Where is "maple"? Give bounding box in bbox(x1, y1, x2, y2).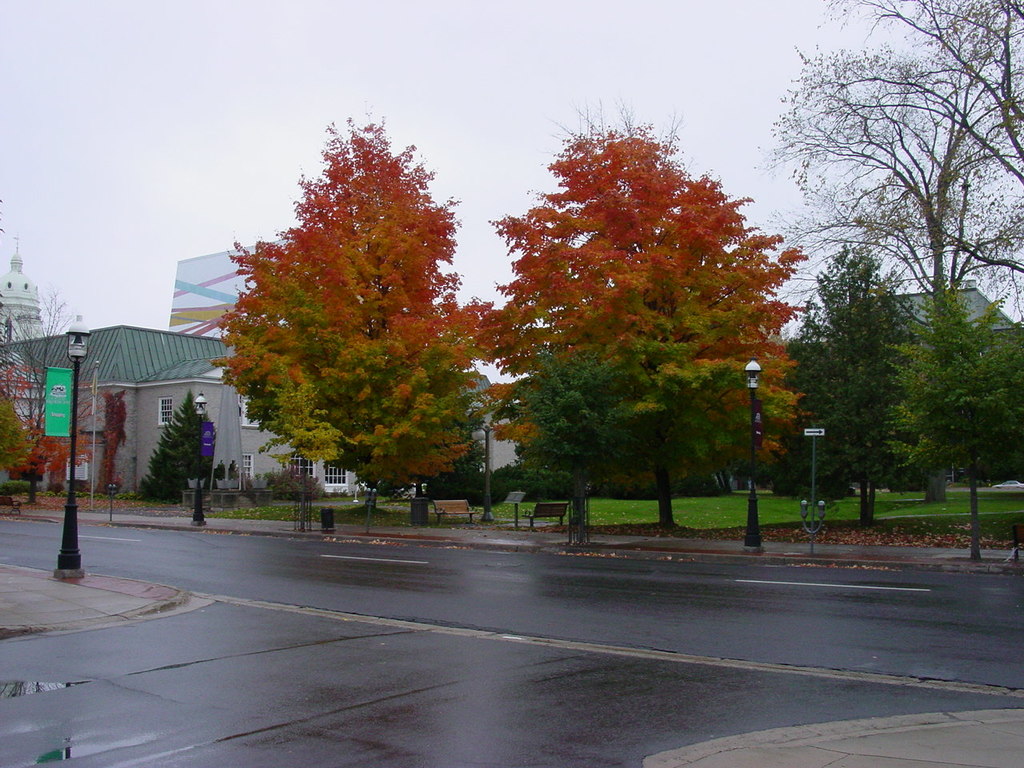
bbox(210, 112, 497, 512).
